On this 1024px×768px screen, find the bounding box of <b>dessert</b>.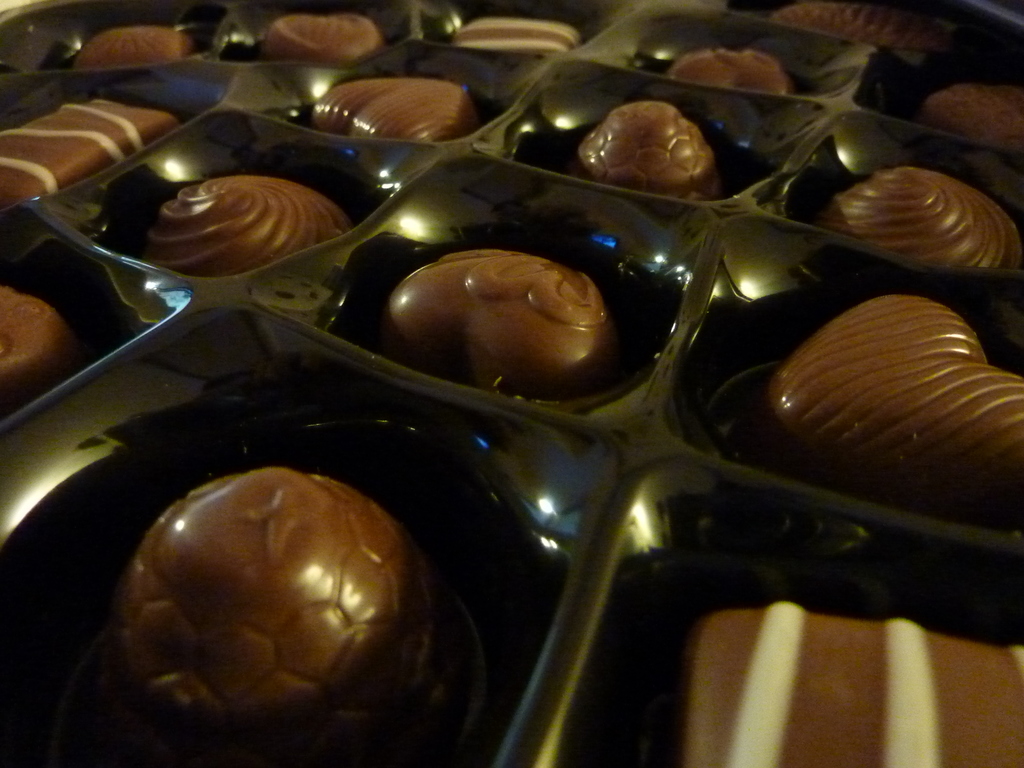
Bounding box: {"x1": 0, "y1": 285, "x2": 68, "y2": 397}.
